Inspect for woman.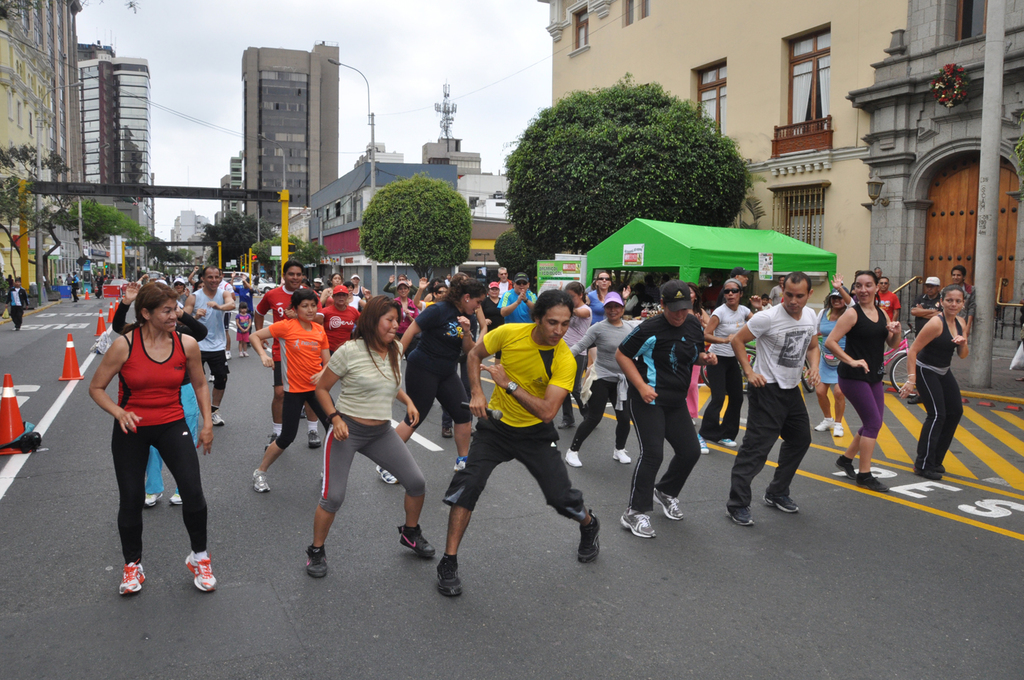
Inspection: crop(246, 290, 339, 491).
